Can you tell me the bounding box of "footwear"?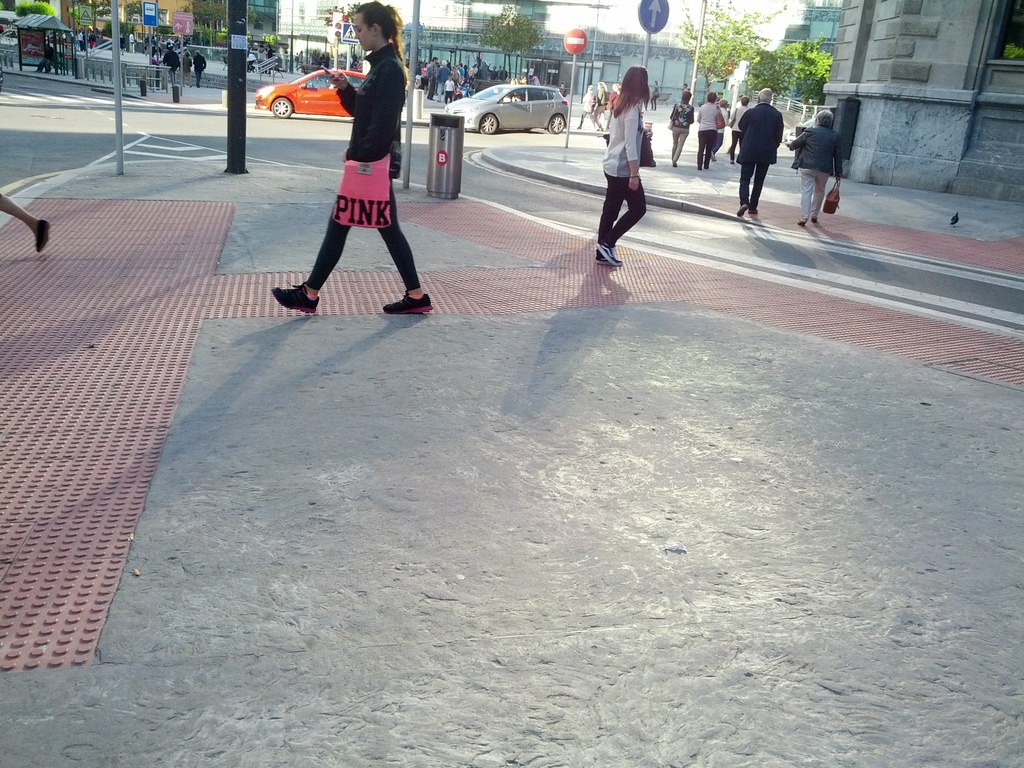
bbox=[383, 290, 436, 312].
